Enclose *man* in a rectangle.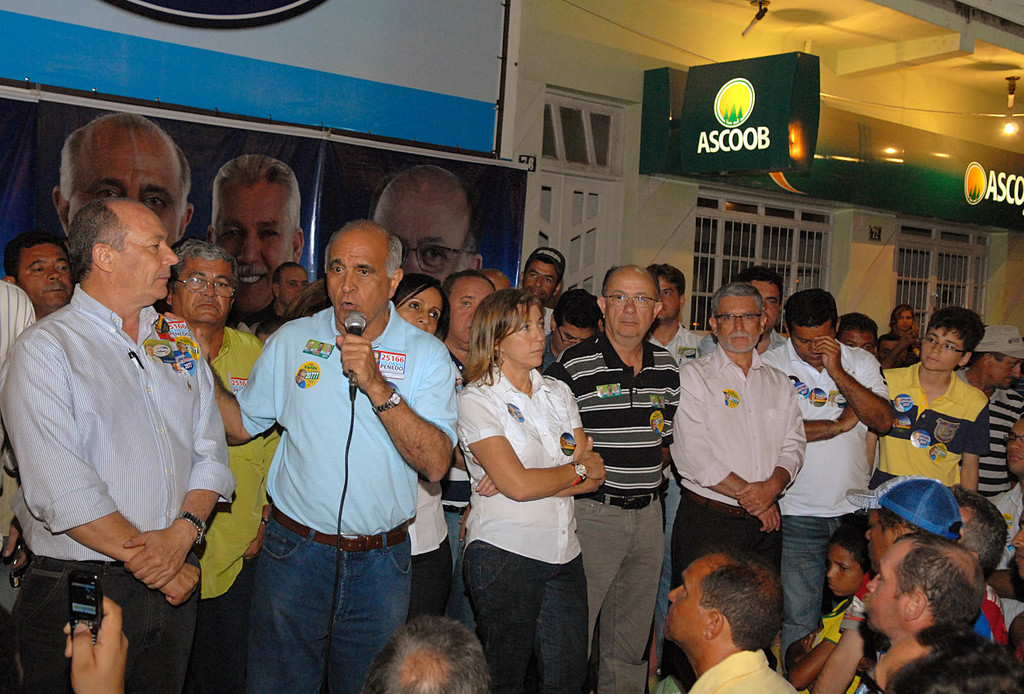
(154, 231, 278, 686).
